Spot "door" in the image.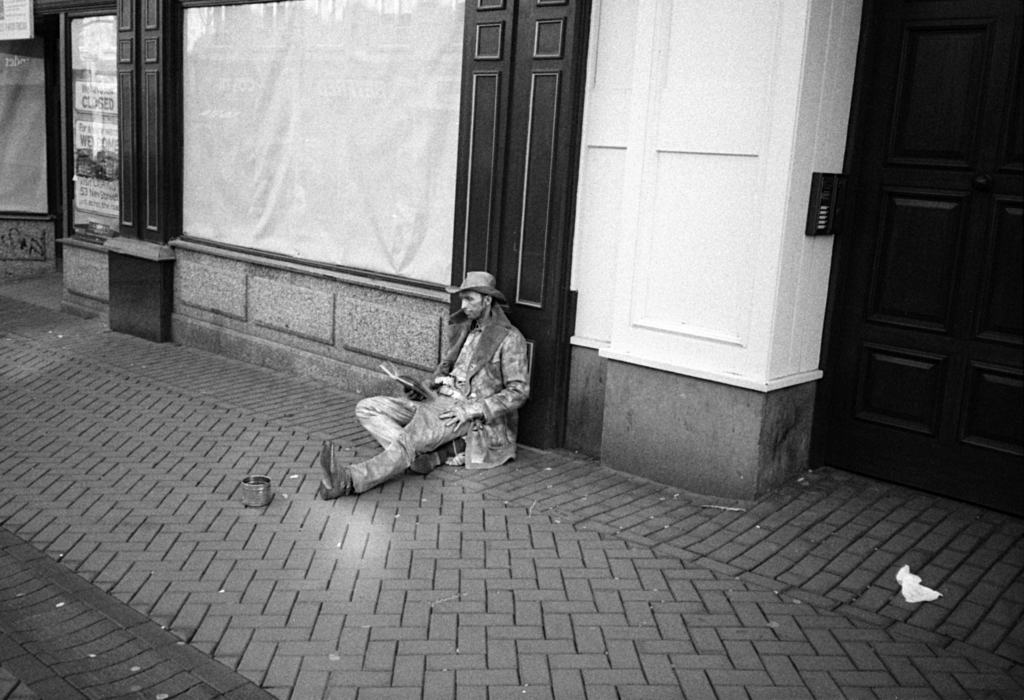
"door" found at [x1=828, y1=0, x2=1023, y2=519].
